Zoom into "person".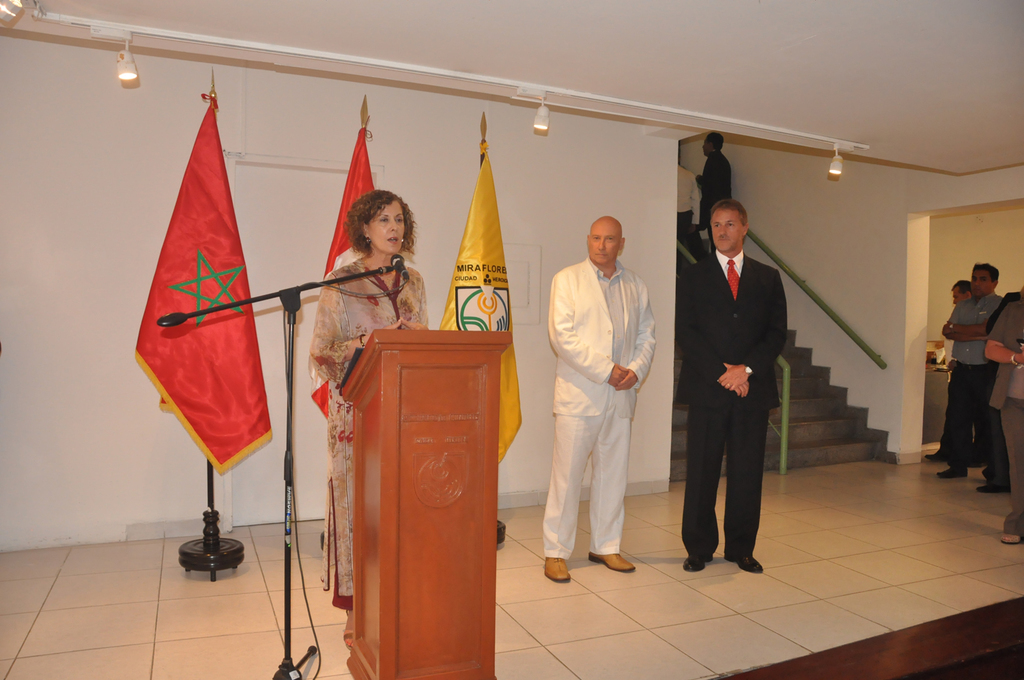
Zoom target: crop(694, 132, 728, 257).
